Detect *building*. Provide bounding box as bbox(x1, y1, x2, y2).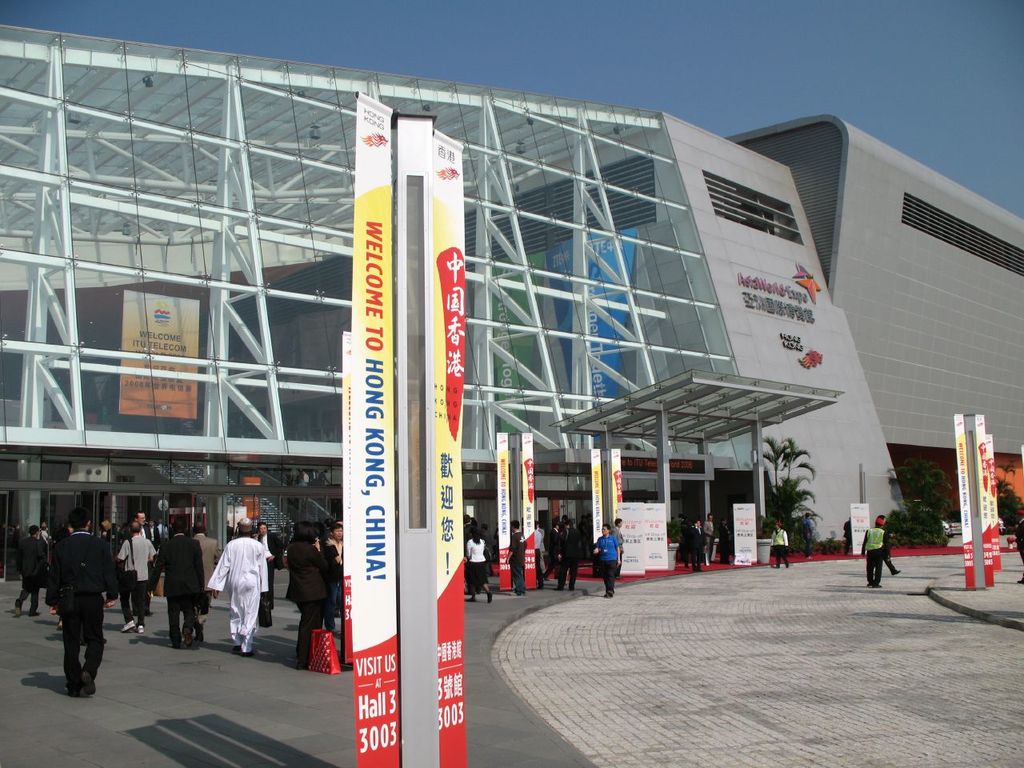
bbox(0, 21, 1023, 586).
